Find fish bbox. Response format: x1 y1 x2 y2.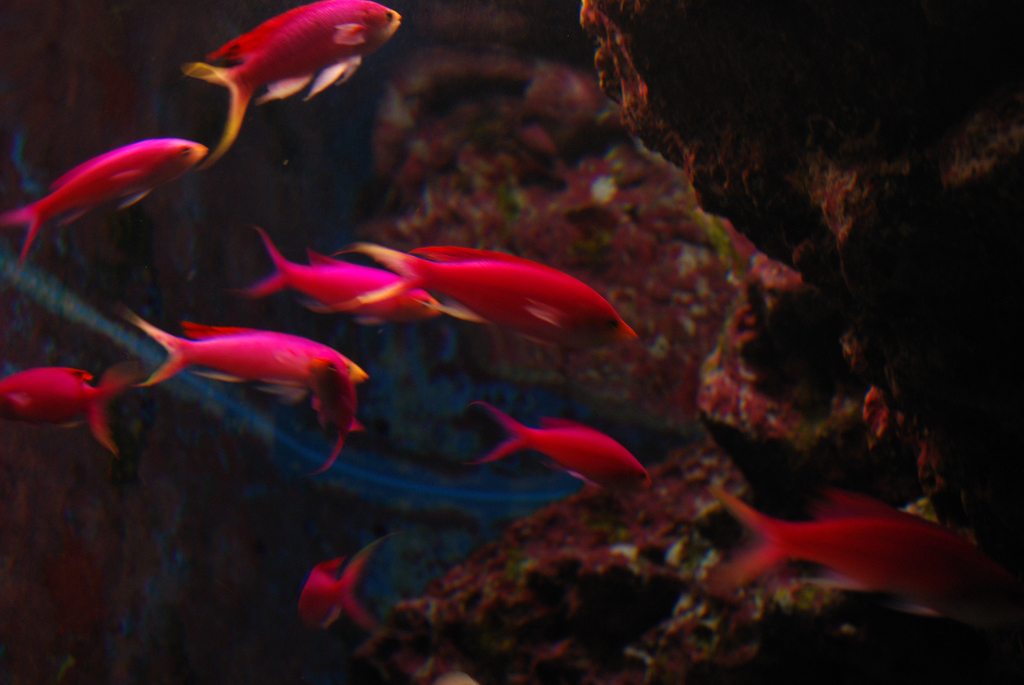
342 237 649 356.
